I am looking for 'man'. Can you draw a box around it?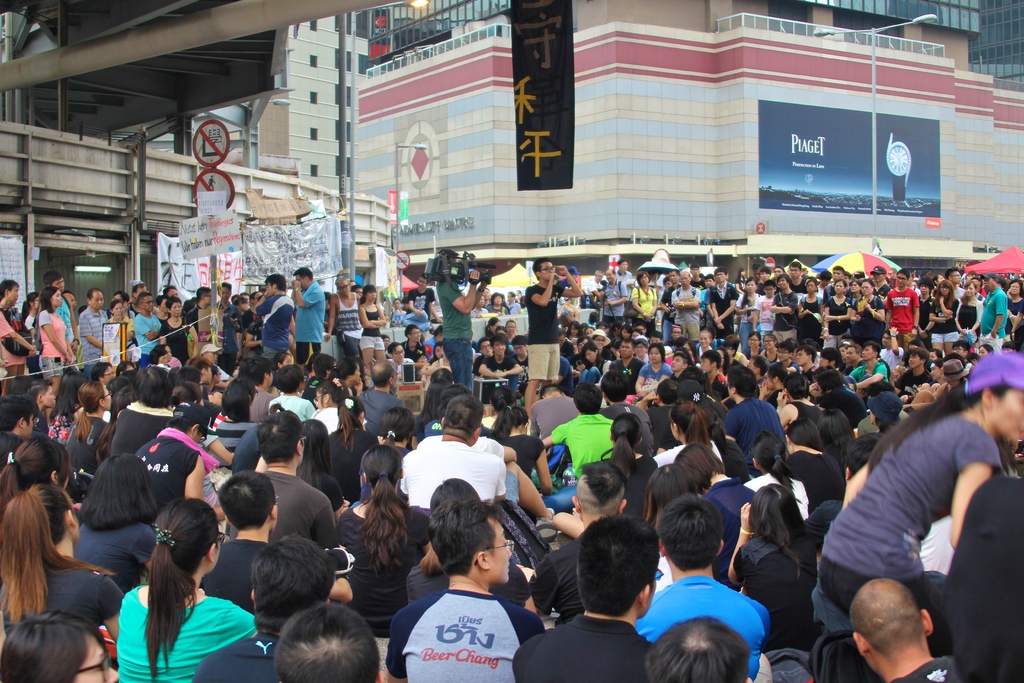
Sure, the bounding box is l=0, t=394, r=33, b=474.
